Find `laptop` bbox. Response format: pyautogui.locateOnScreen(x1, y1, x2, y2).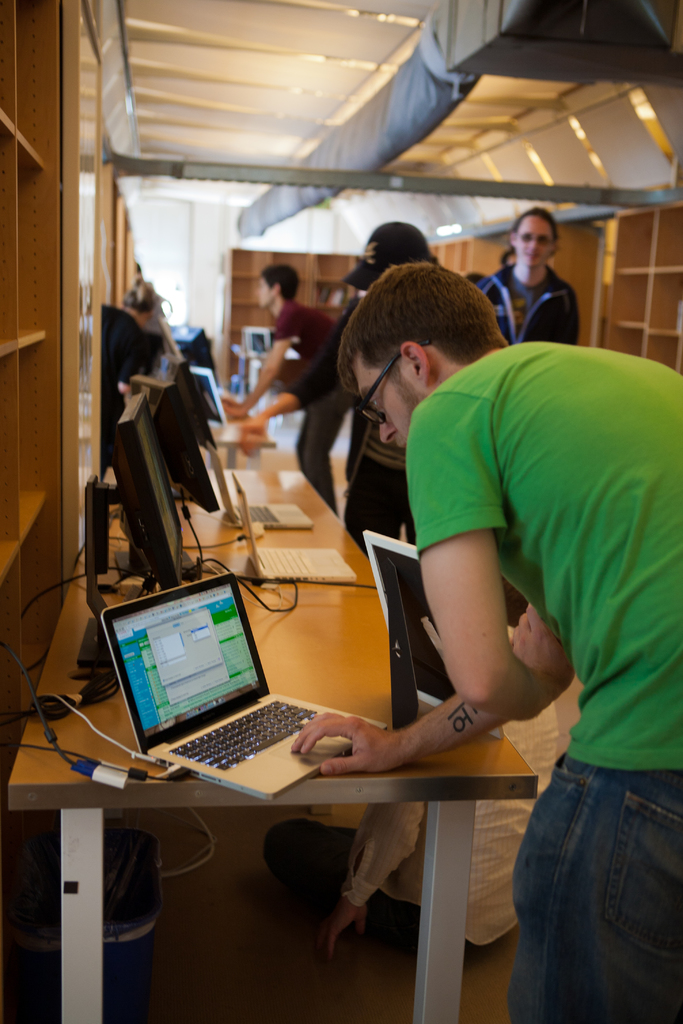
pyautogui.locateOnScreen(204, 440, 315, 529).
